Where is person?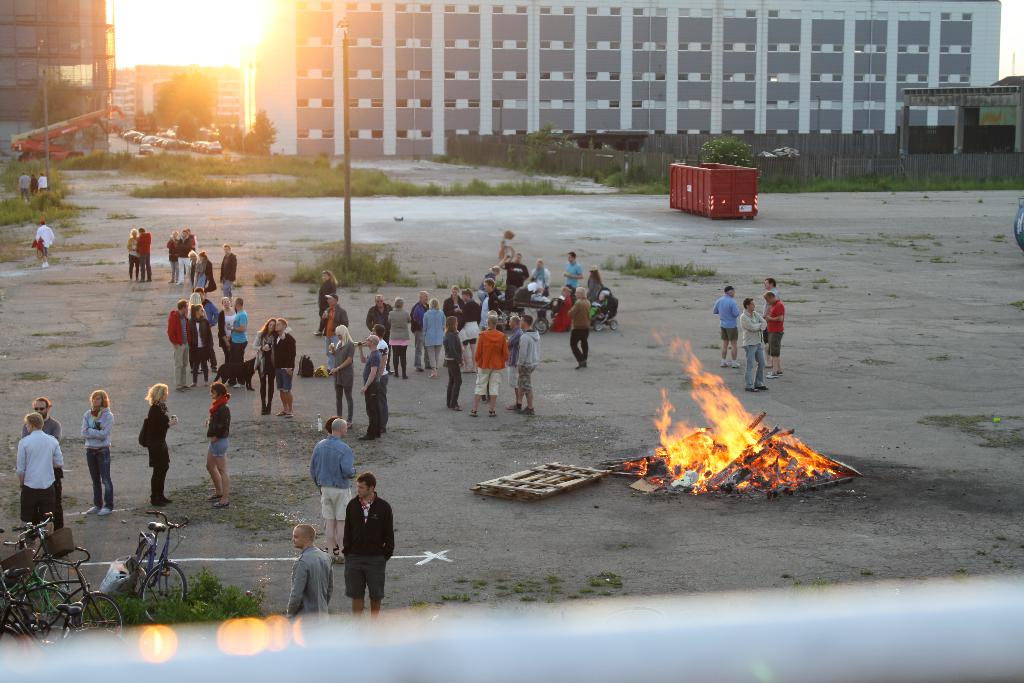
bbox(566, 284, 592, 374).
